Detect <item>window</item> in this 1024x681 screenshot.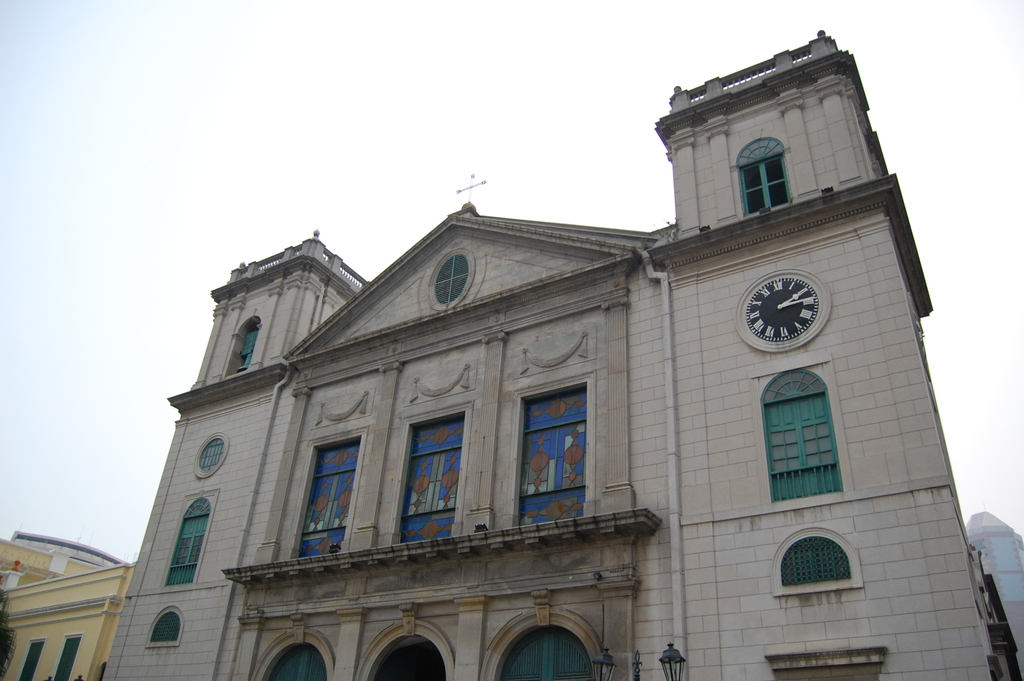
Detection: x1=515 y1=387 x2=582 y2=523.
